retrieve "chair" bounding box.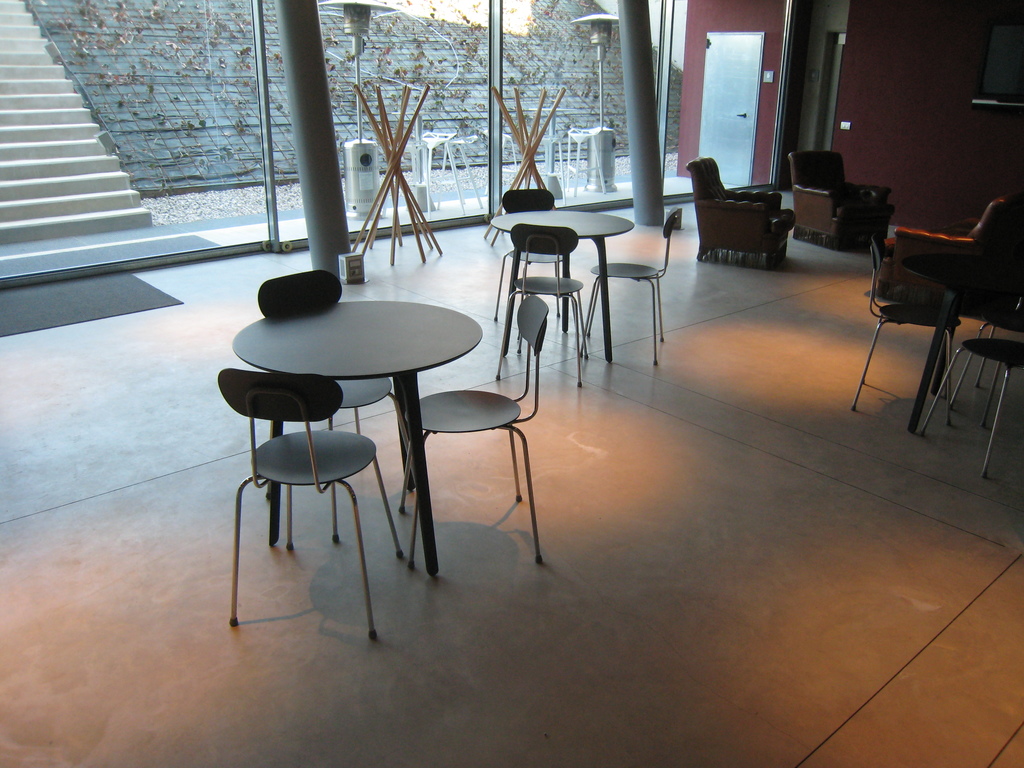
Bounding box: (577, 211, 678, 368).
